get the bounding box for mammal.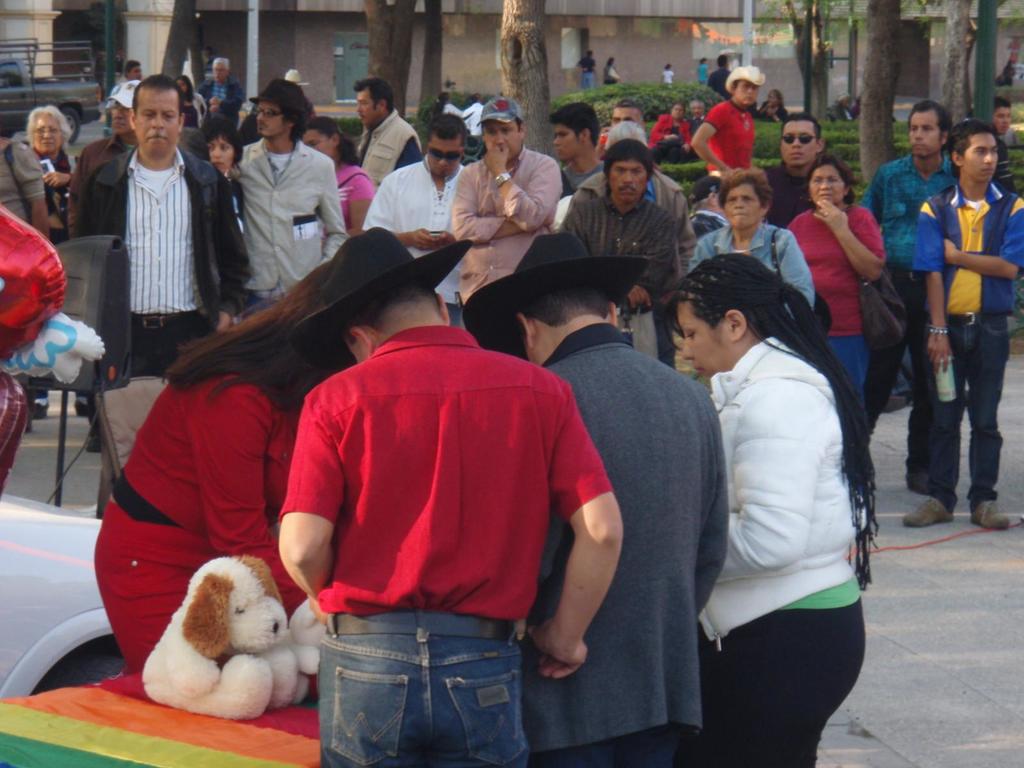
(684,95,710,140).
